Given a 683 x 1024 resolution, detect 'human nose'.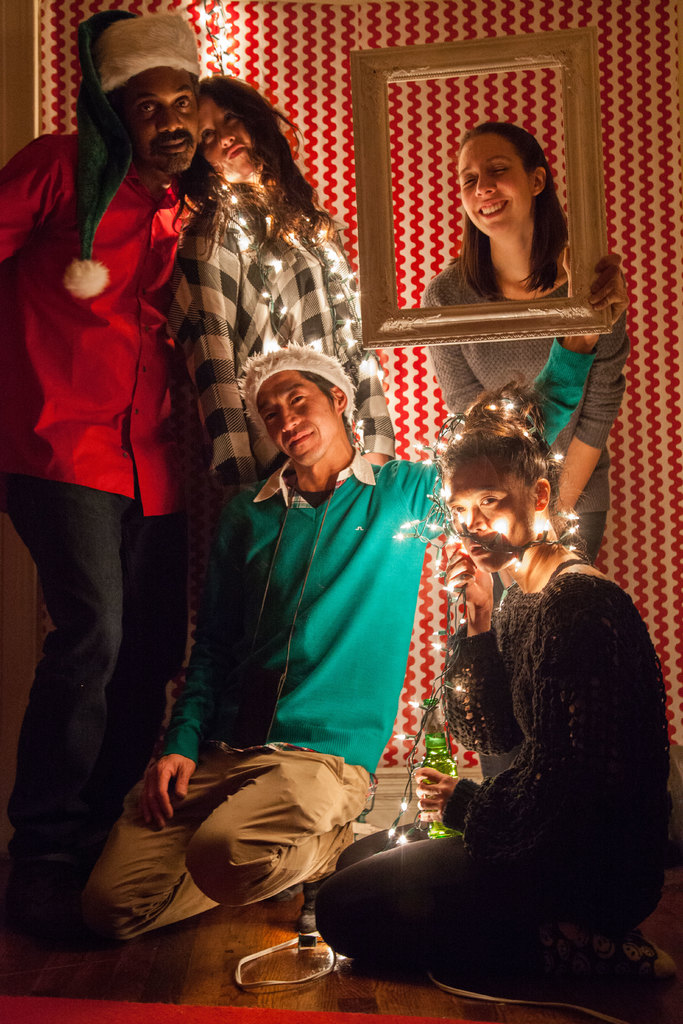
277,405,300,429.
